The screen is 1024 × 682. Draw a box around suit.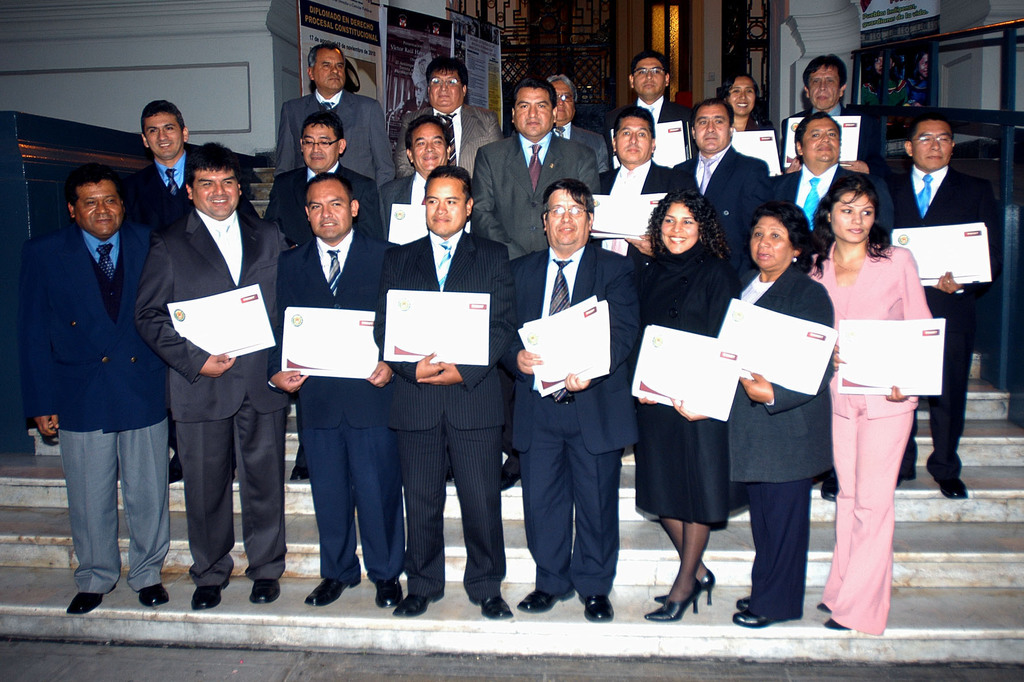
<box>801,238,930,635</box>.
